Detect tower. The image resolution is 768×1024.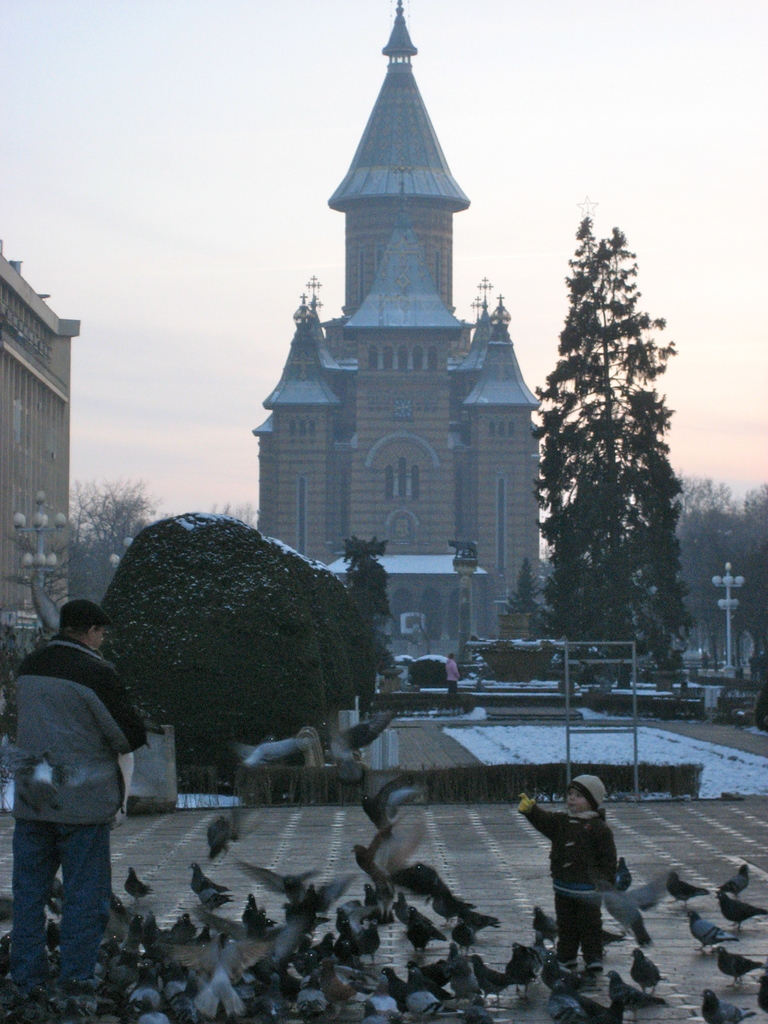
(left=249, top=12, right=545, bottom=558).
